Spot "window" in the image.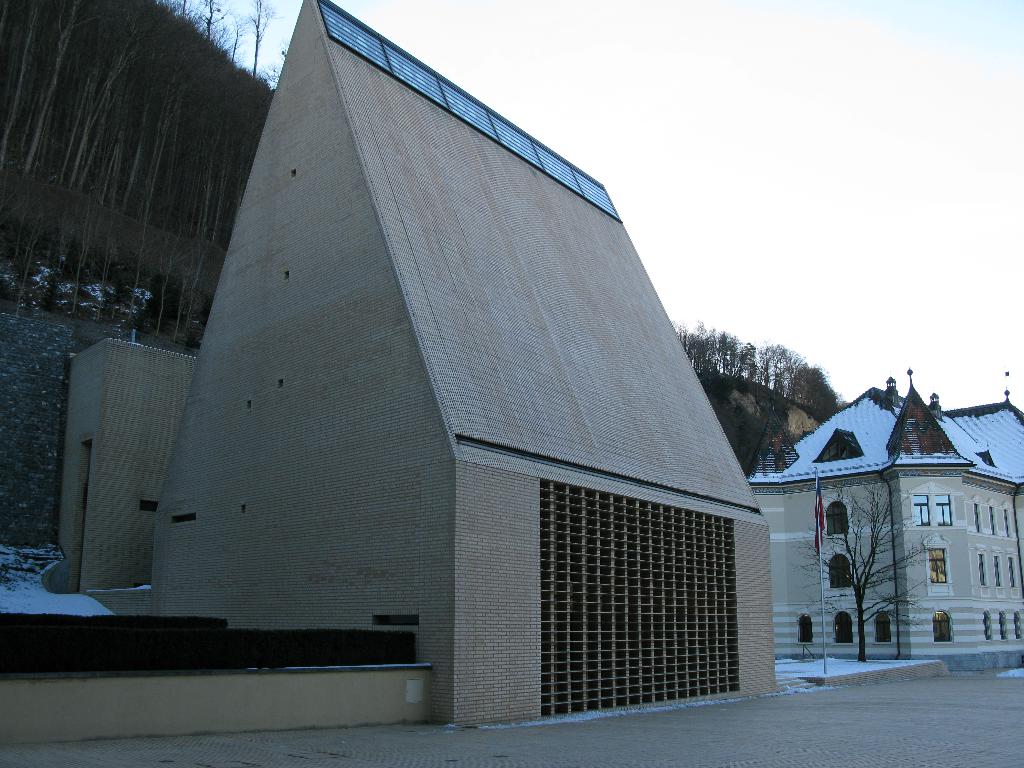
"window" found at left=920, top=529, right=954, bottom=597.
